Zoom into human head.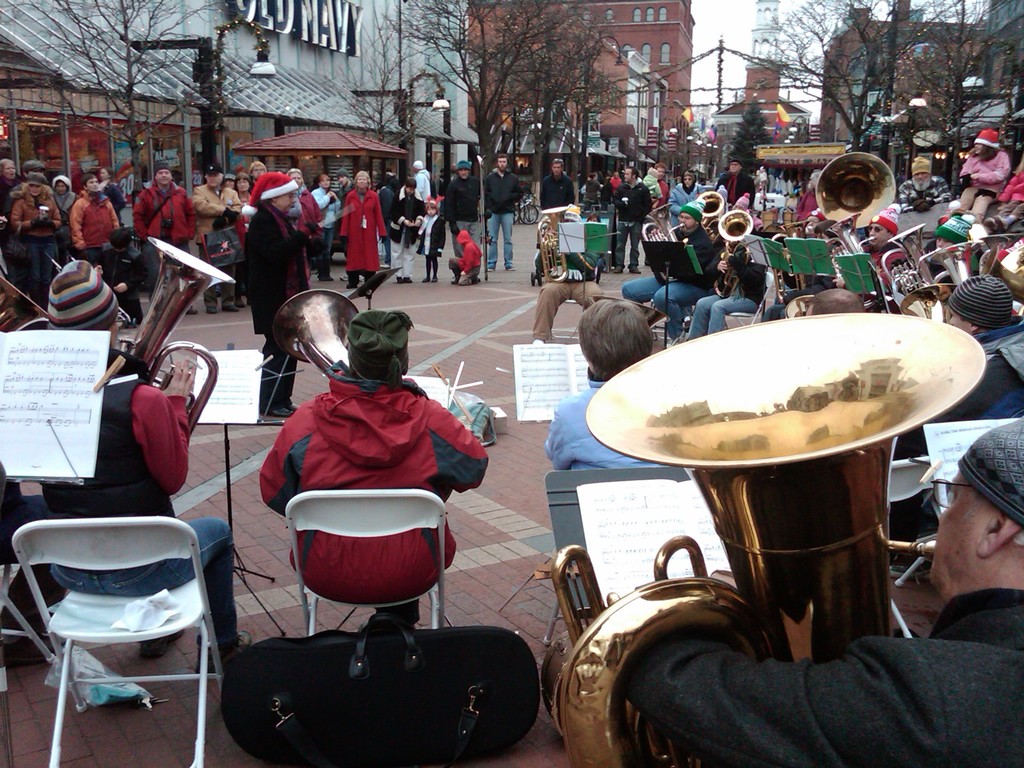
Zoom target: select_region(318, 176, 331, 189).
